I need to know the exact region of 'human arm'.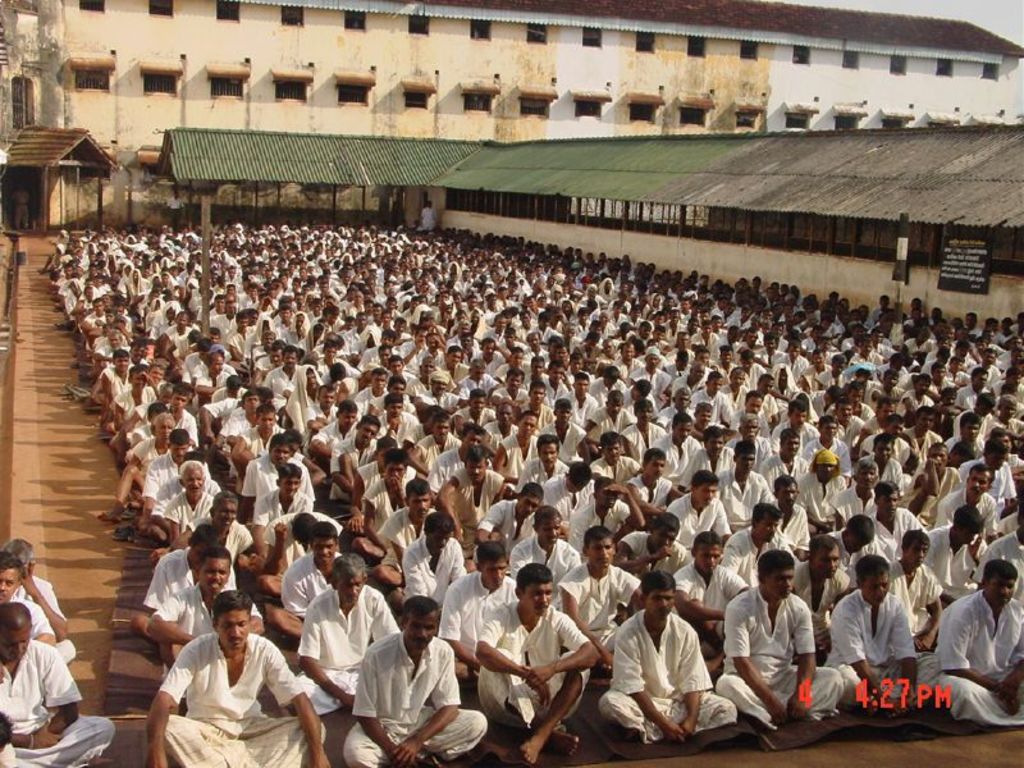
Region: {"left": 625, "top": 422, "right": 640, "bottom": 457}.
